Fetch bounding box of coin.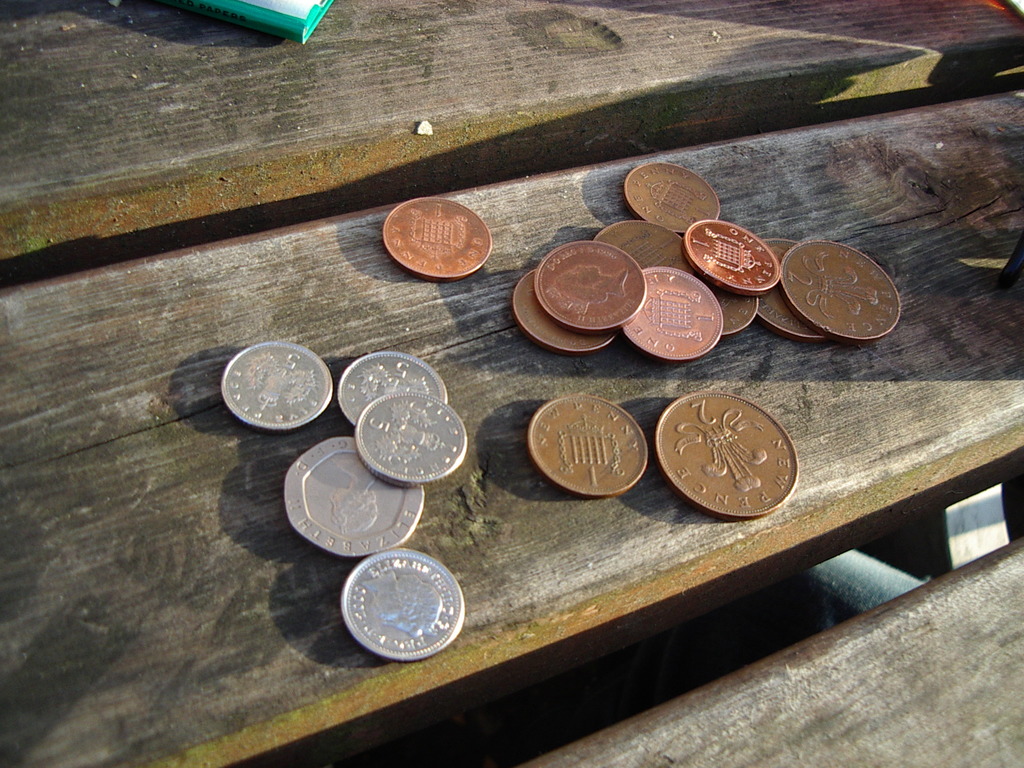
Bbox: (left=698, top=268, right=760, bottom=340).
